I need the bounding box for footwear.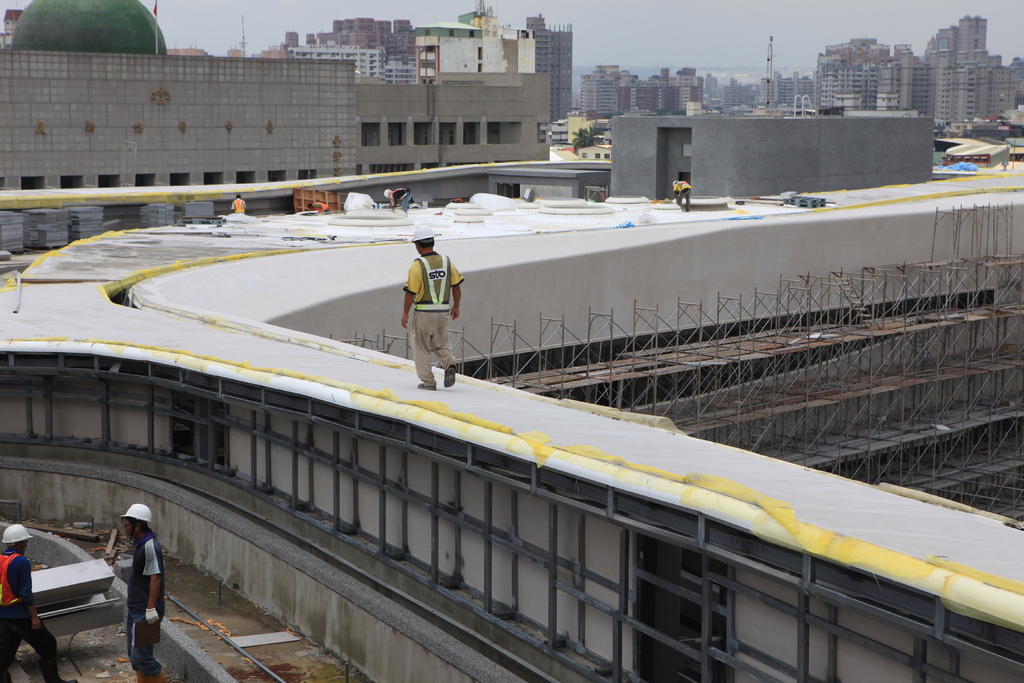
Here it is: [445, 365, 459, 388].
